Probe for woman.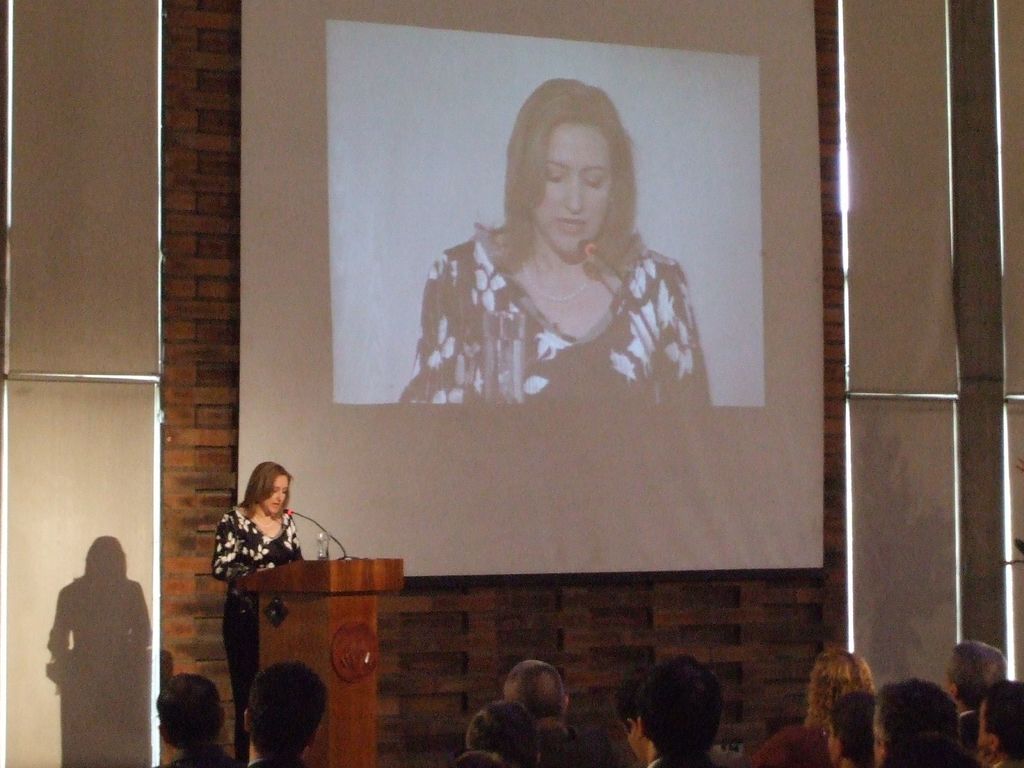
Probe result: {"x1": 214, "y1": 465, "x2": 308, "y2": 759}.
